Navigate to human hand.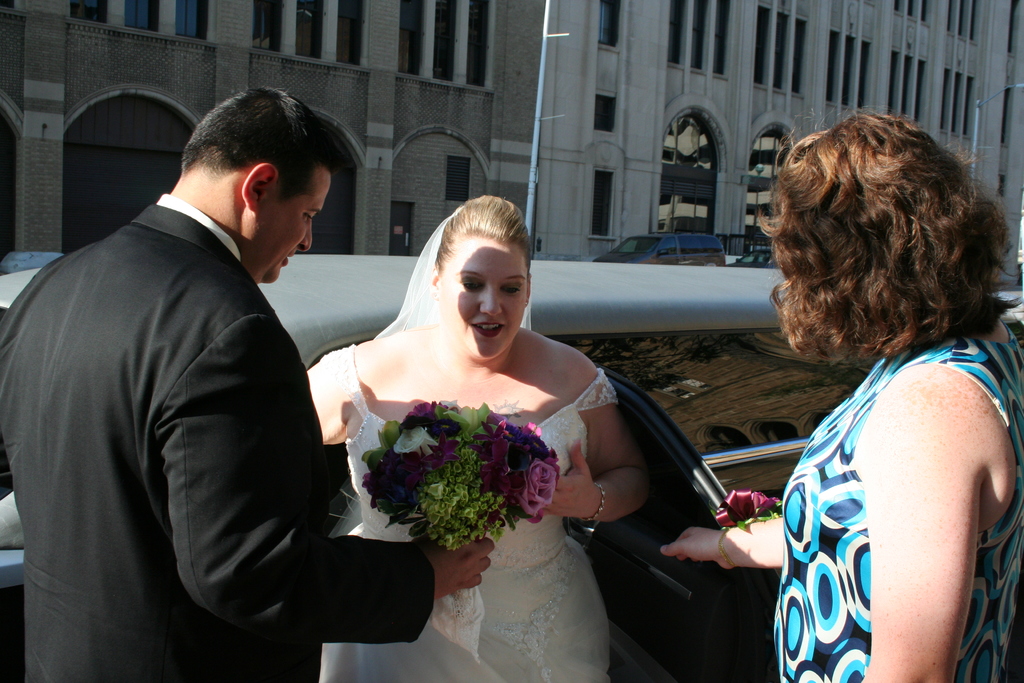
Navigation target: box=[661, 527, 724, 573].
